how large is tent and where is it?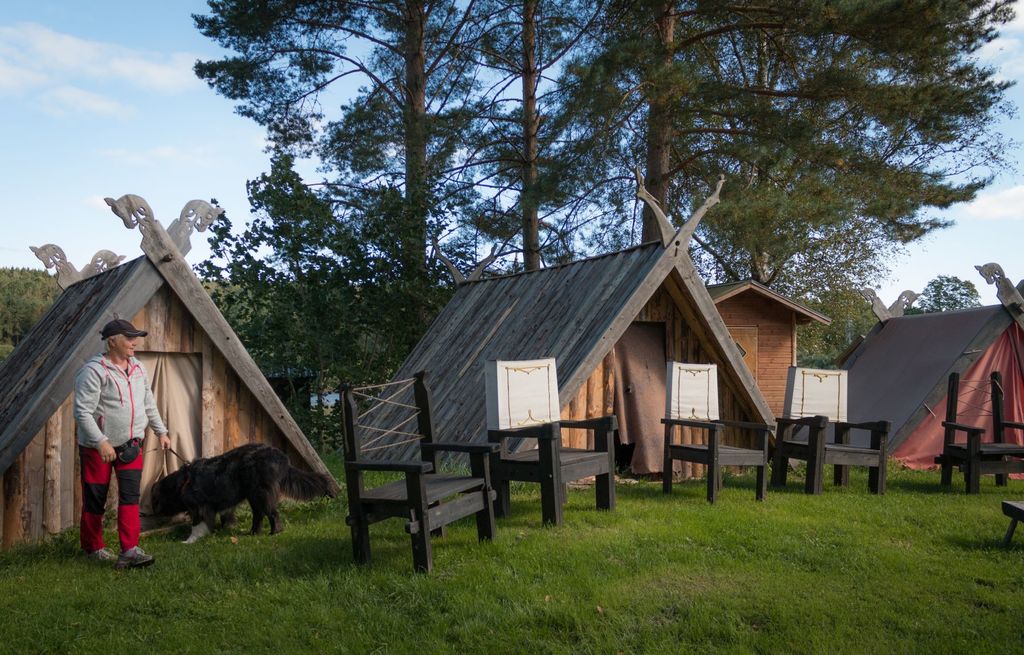
Bounding box: 349/177/794/509.
